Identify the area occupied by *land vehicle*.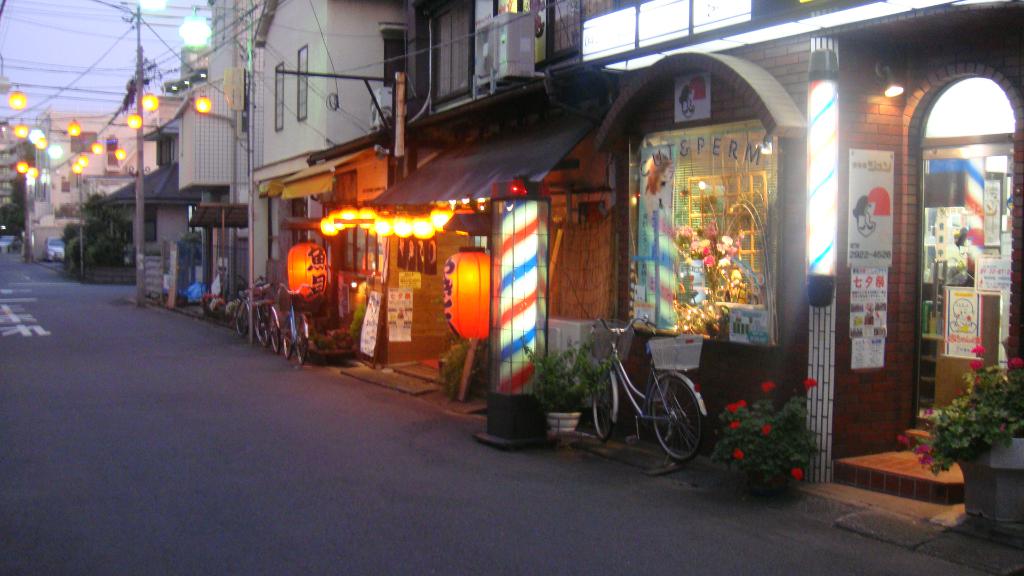
Area: bbox(589, 326, 726, 474).
